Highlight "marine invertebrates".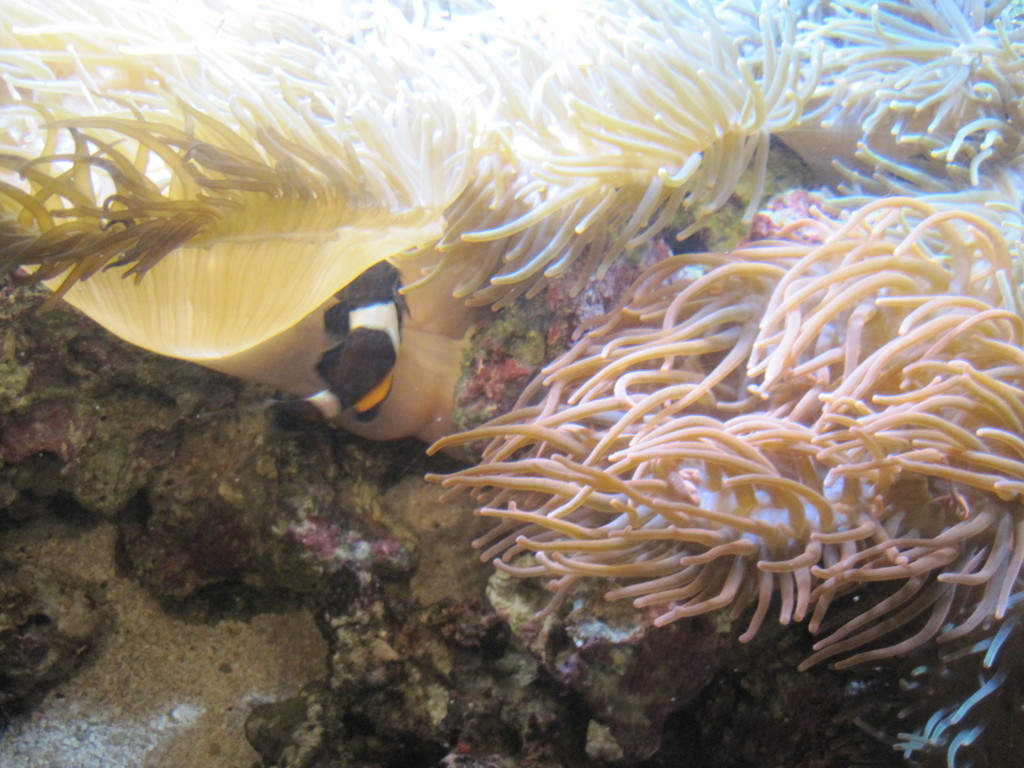
Highlighted region: pyautogui.locateOnScreen(421, 163, 1020, 721).
